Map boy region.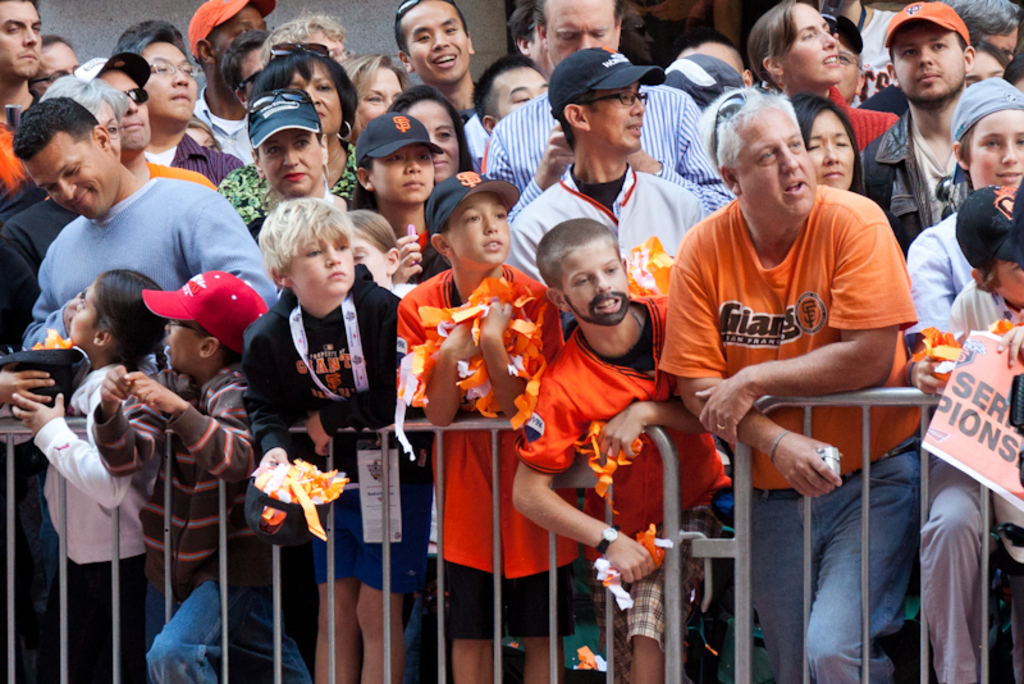
Mapped to pyautogui.locateOnScreen(242, 196, 410, 683).
